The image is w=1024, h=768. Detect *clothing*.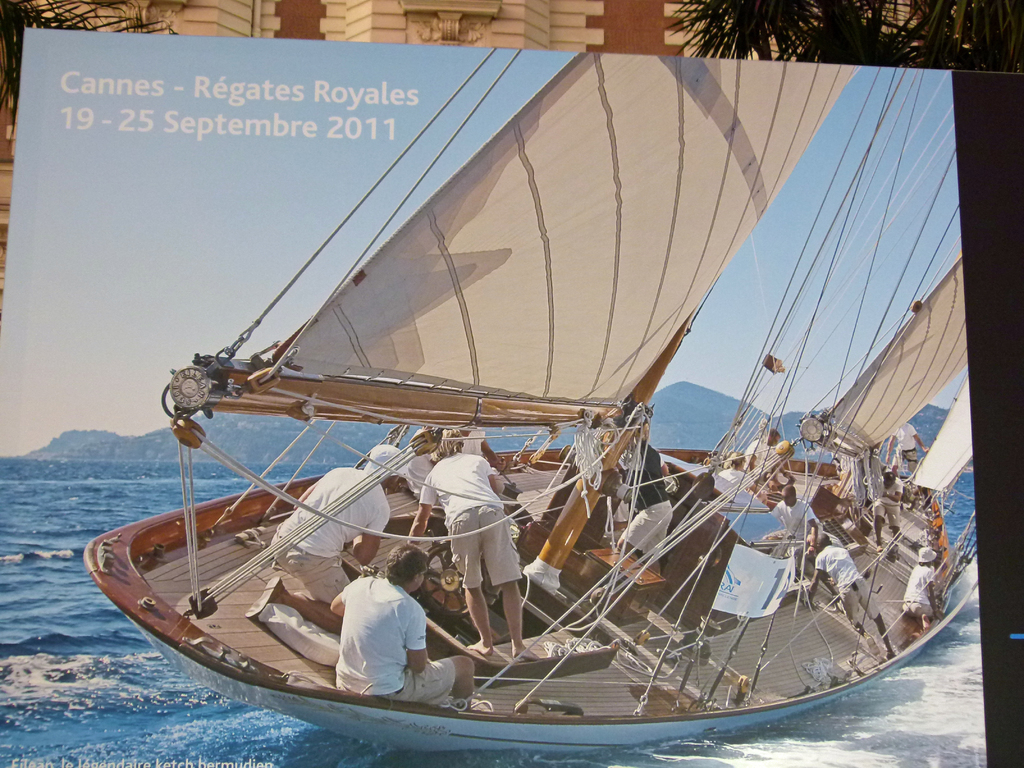
Detection: box(887, 444, 916, 474).
